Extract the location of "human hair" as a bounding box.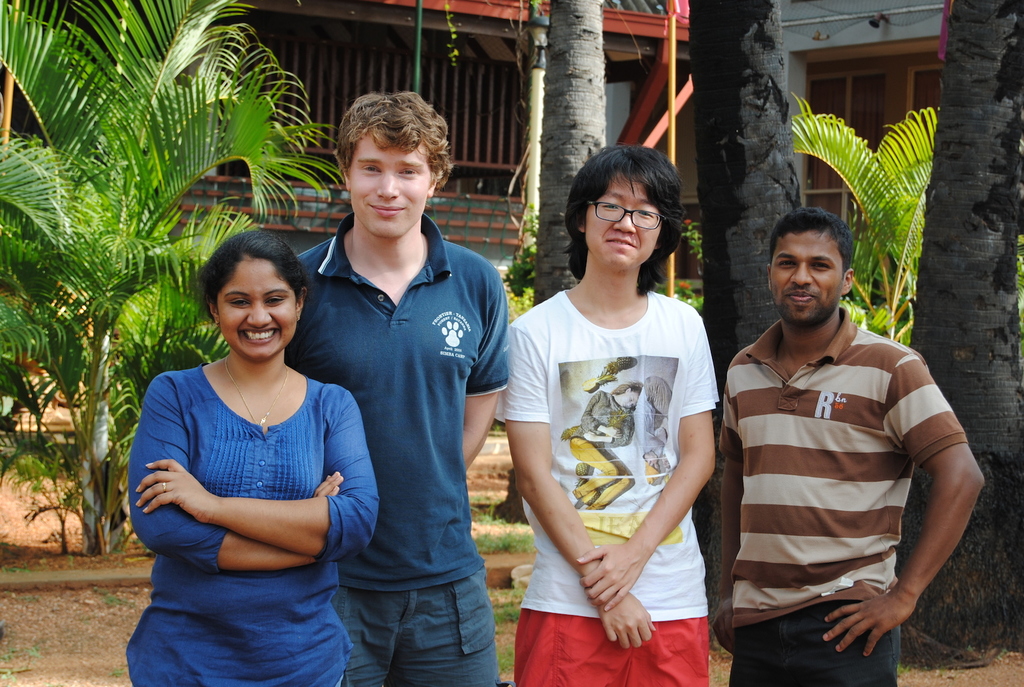
box(337, 92, 453, 184).
